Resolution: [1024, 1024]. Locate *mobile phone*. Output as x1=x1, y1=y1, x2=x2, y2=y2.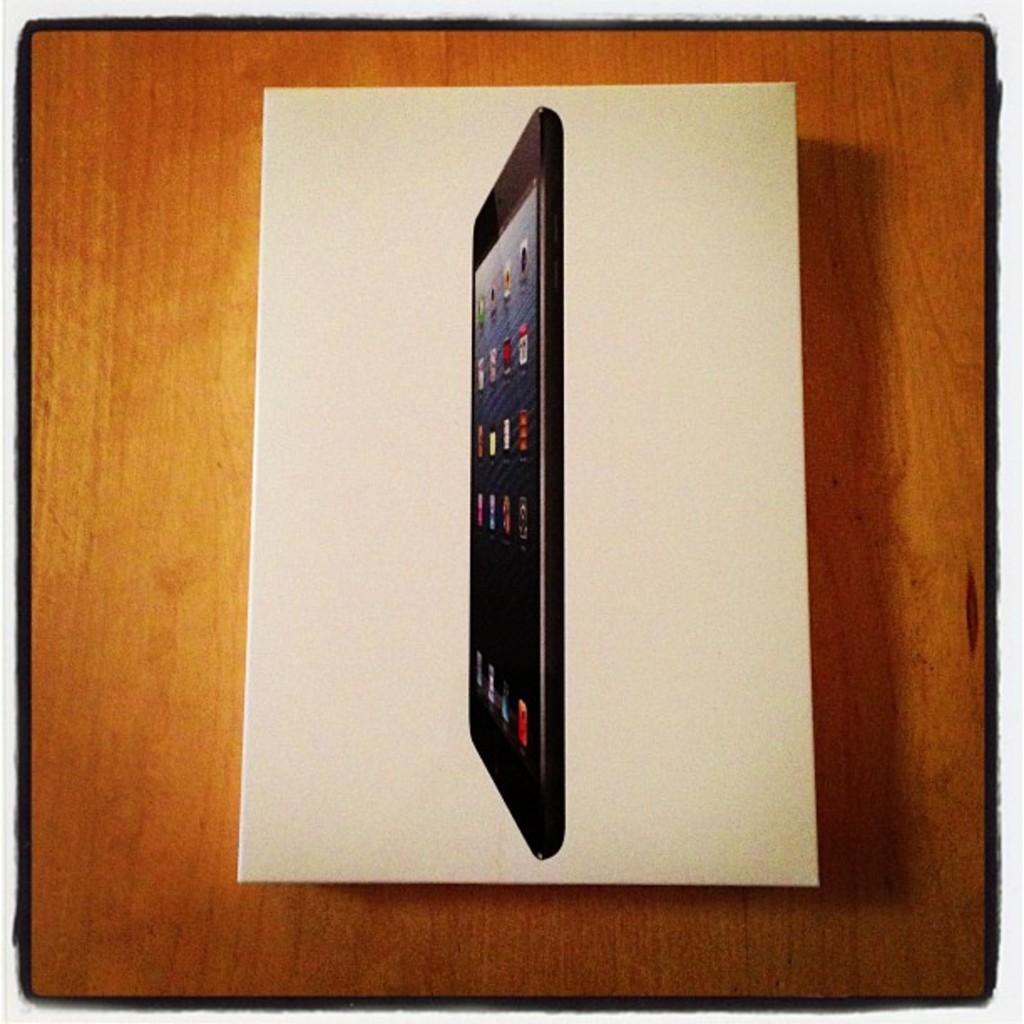
x1=442, y1=90, x2=591, y2=897.
